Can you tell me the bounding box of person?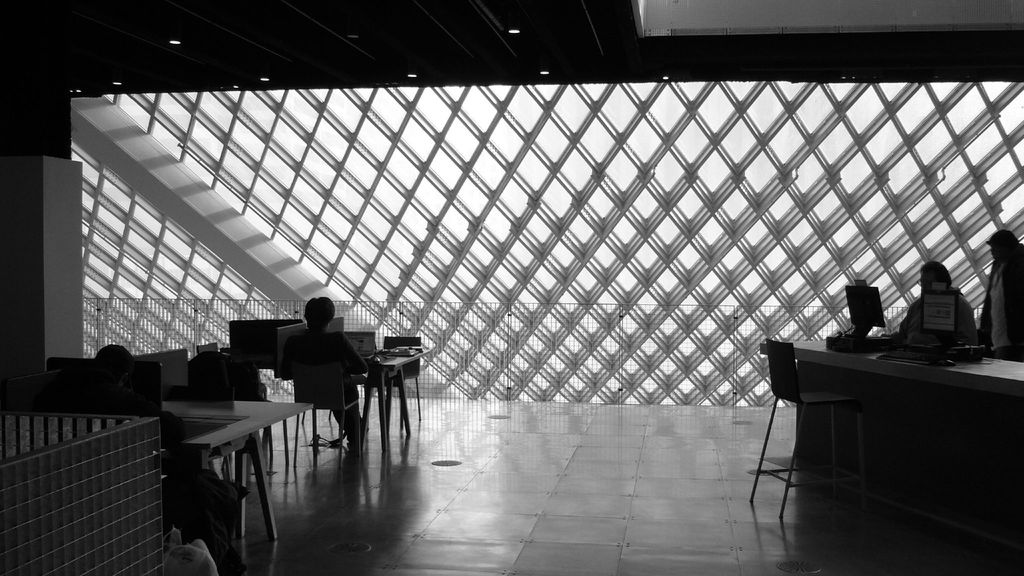
<box>895,258,974,344</box>.
